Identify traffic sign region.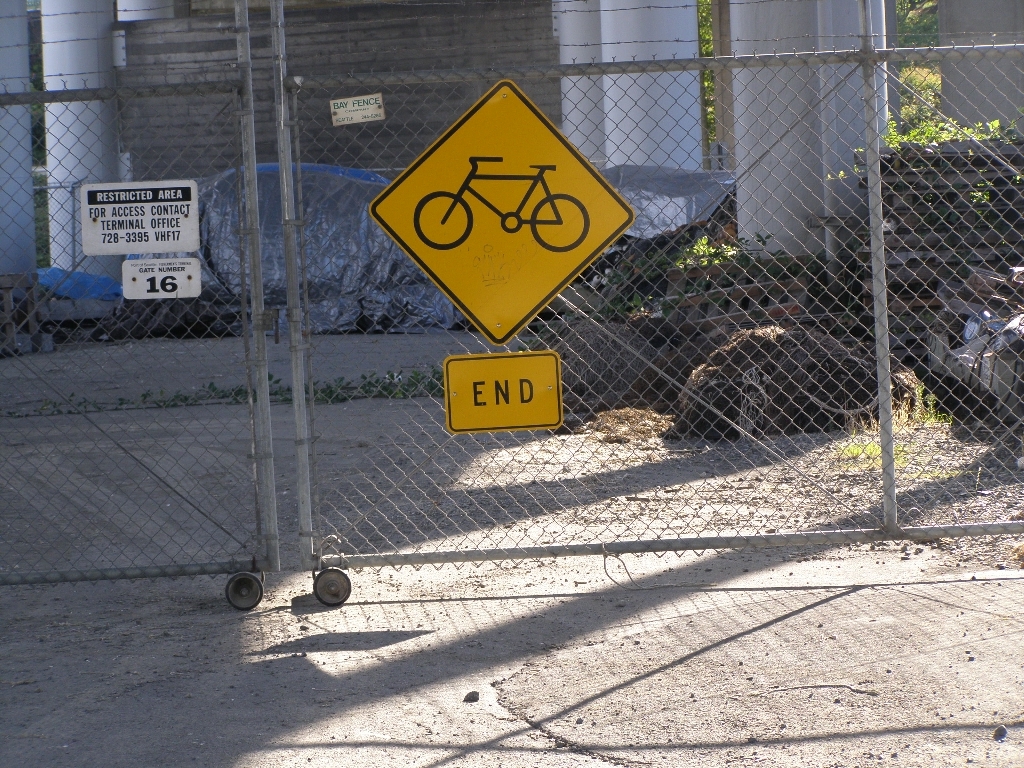
Region: 361:72:640:344.
